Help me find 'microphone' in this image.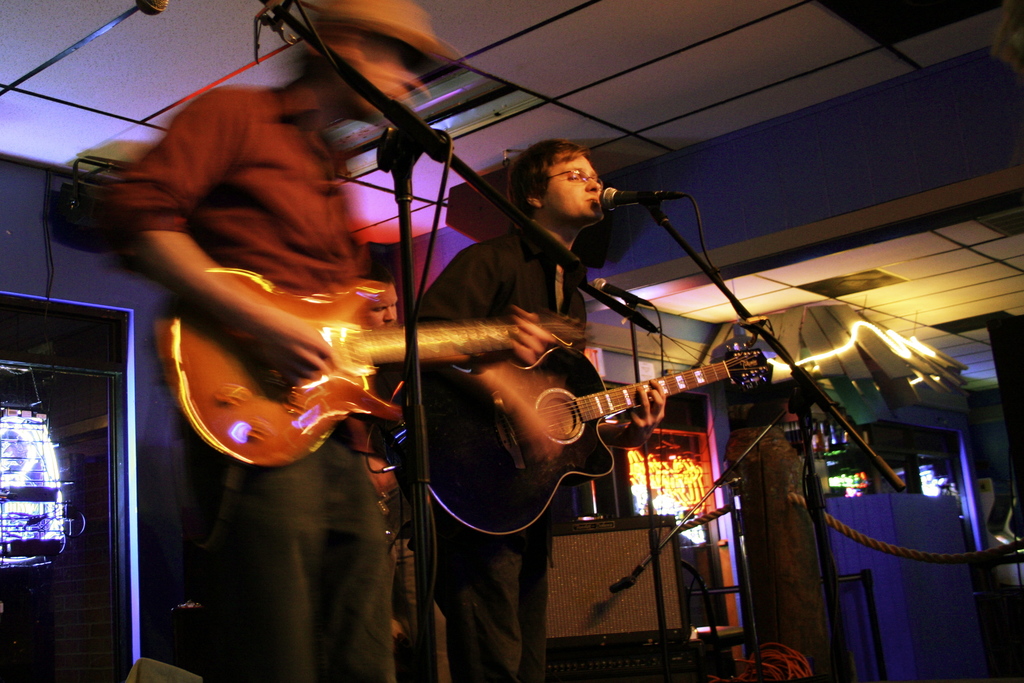
Found it: 600, 184, 662, 211.
